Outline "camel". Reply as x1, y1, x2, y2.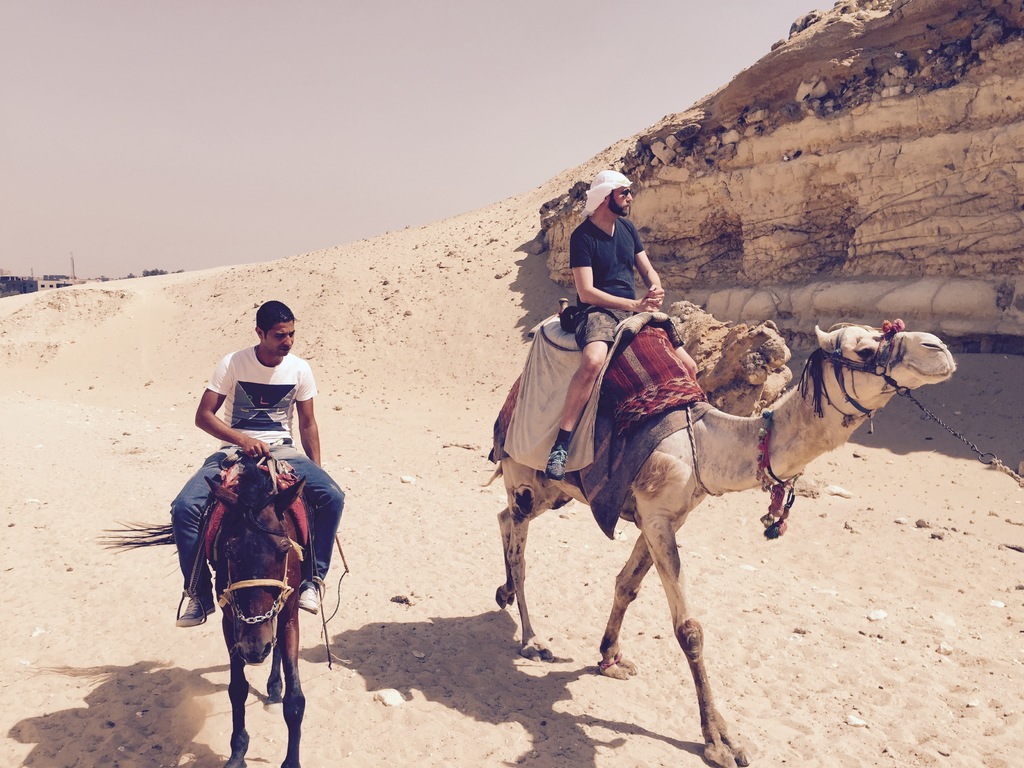
478, 314, 964, 767.
